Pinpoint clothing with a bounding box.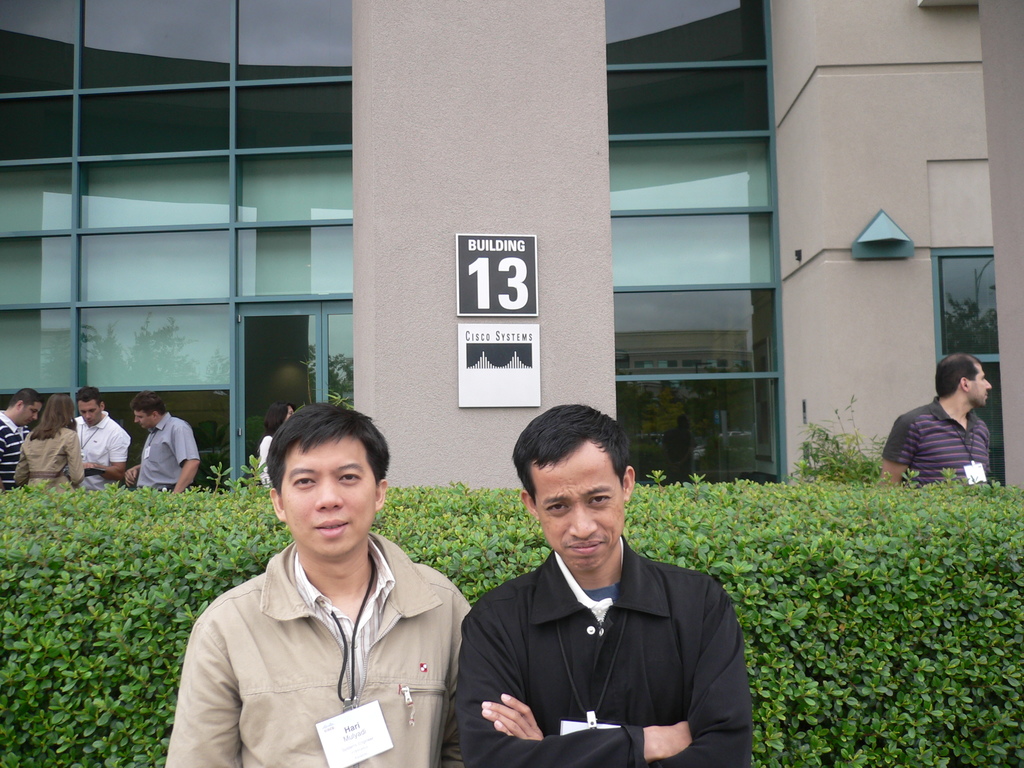
[x1=883, y1=392, x2=993, y2=481].
